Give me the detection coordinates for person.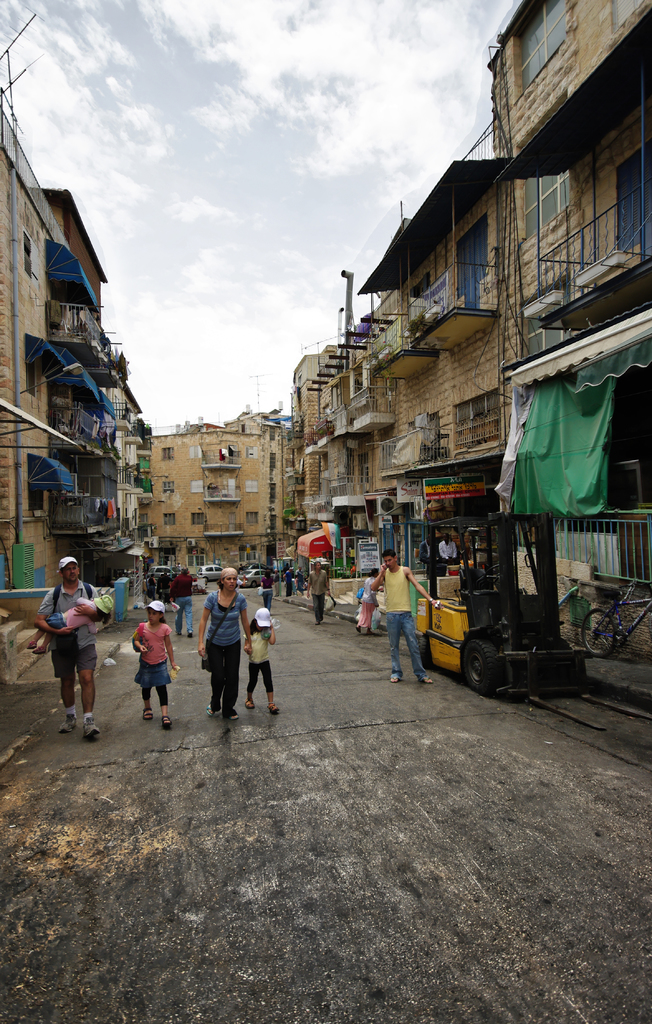
bbox=(244, 601, 274, 711).
